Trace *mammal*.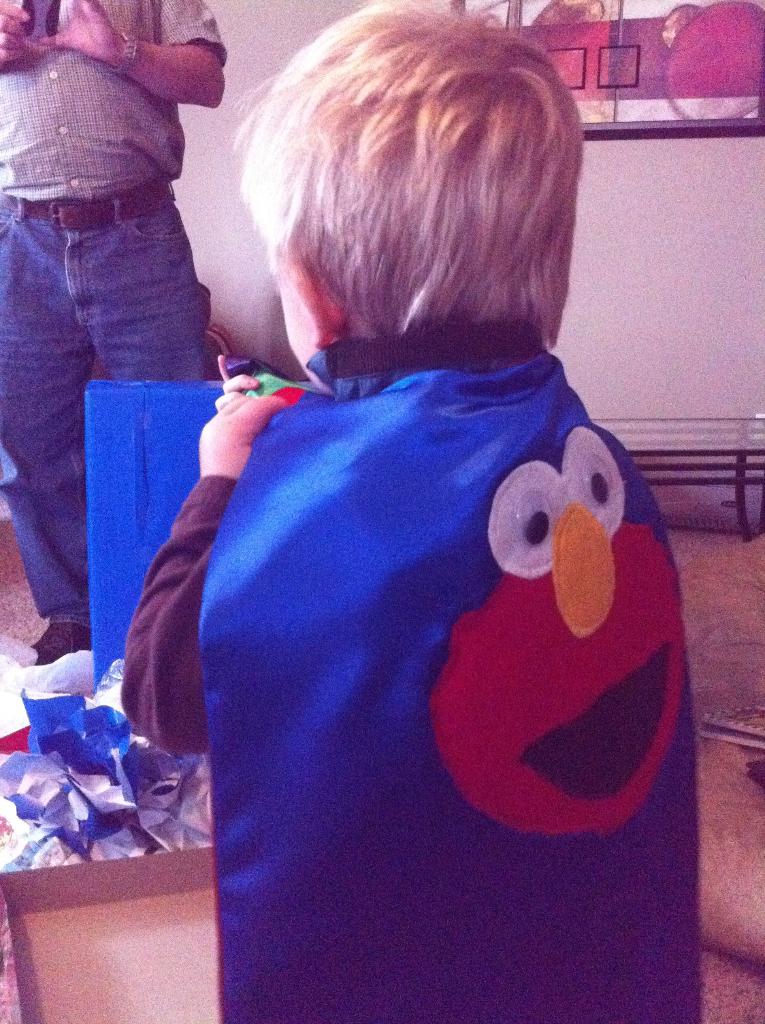
Traced to 117:0:701:1023.
